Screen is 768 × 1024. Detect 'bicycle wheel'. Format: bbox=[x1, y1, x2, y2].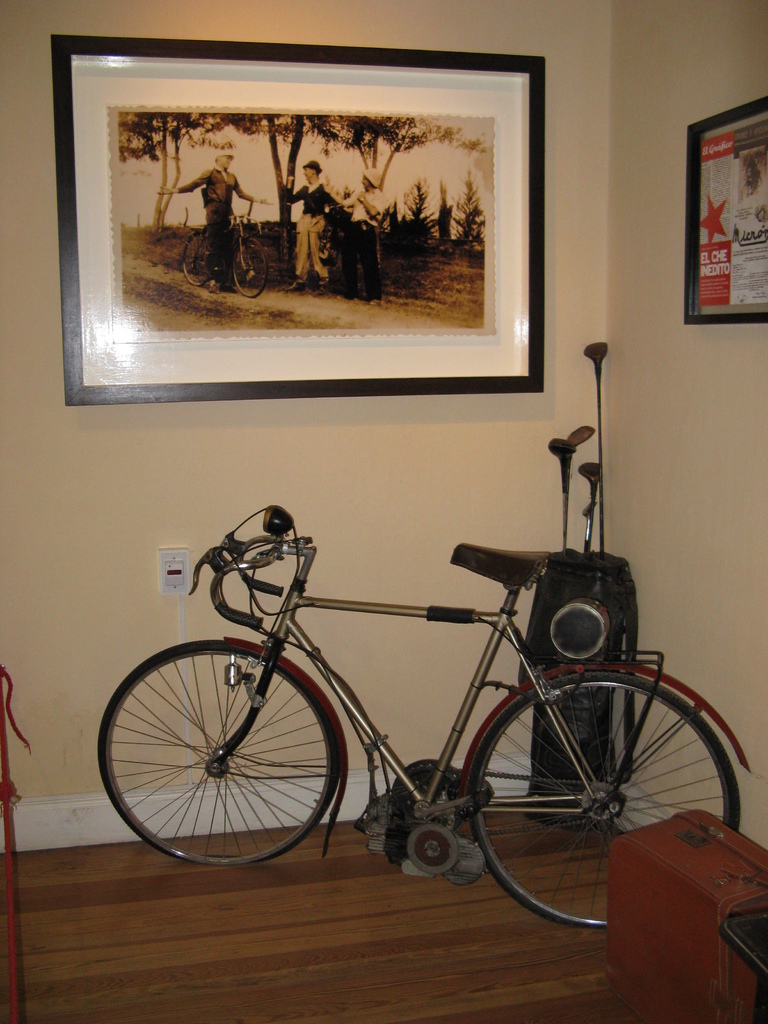
bbox=[232, 233, 268, 300].
